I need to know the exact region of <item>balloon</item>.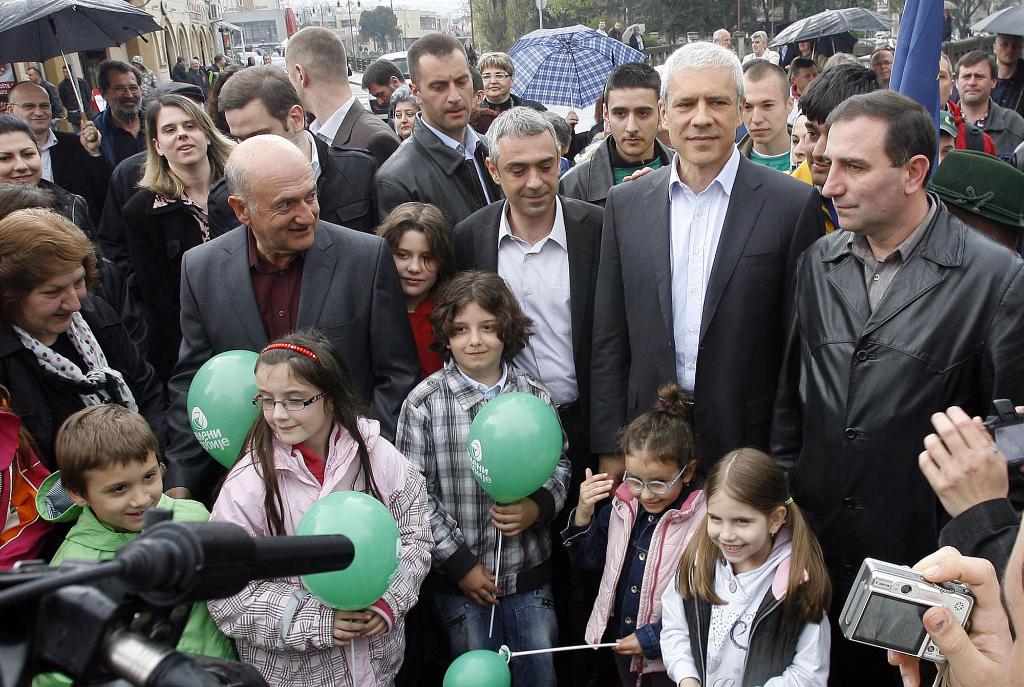
Region: (188, 352, 265, 469).
